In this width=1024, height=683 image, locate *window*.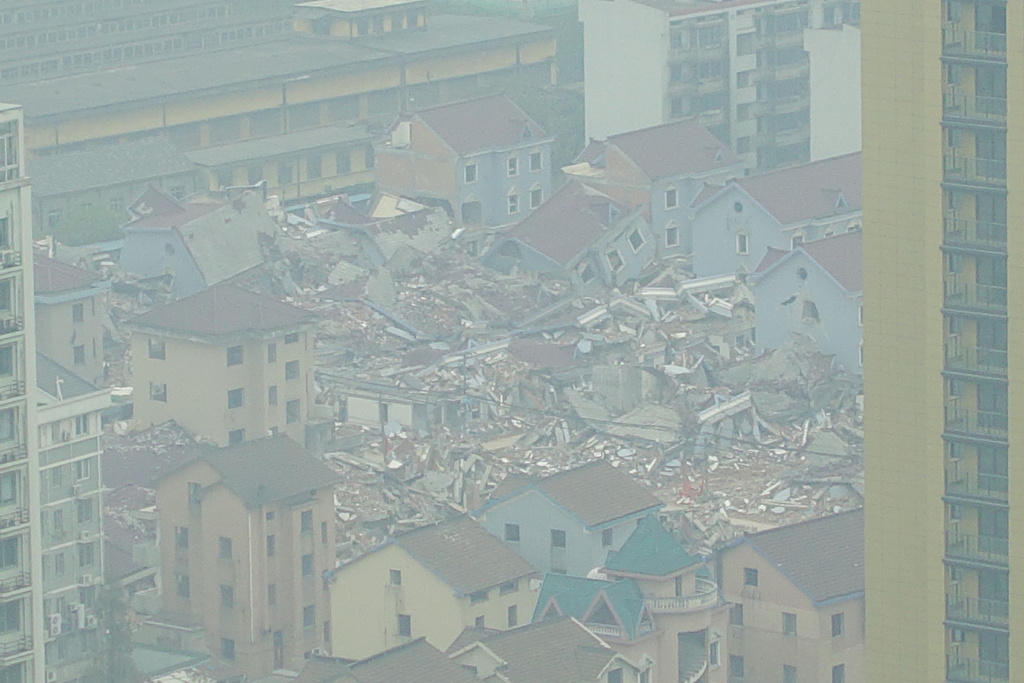
Bounding box: 299:517:314:532.
